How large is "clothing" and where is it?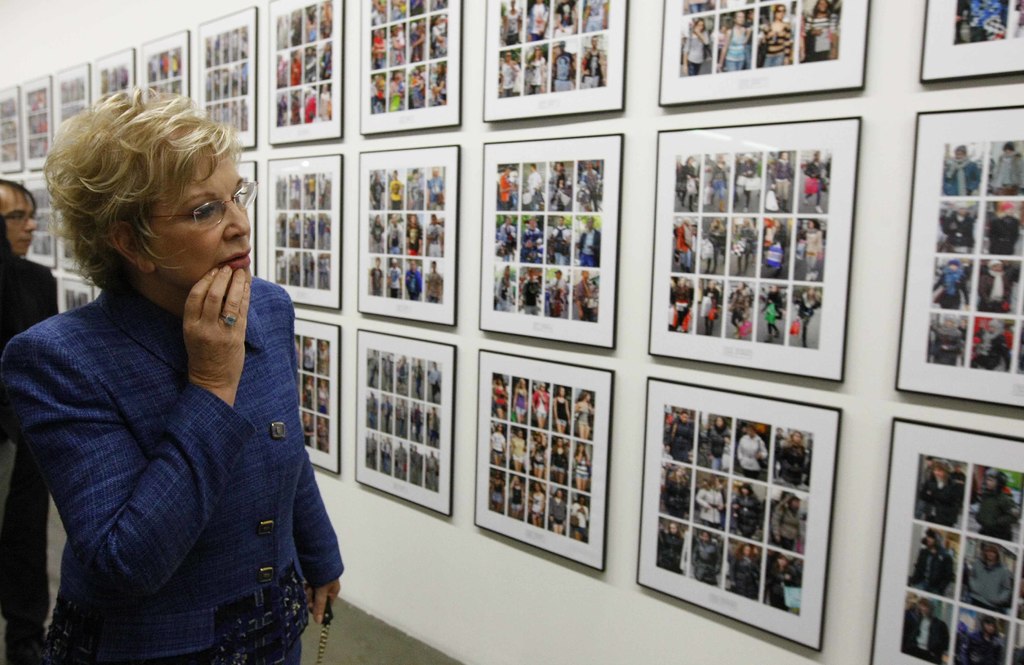
Bounding box: 21,163,344,651.
